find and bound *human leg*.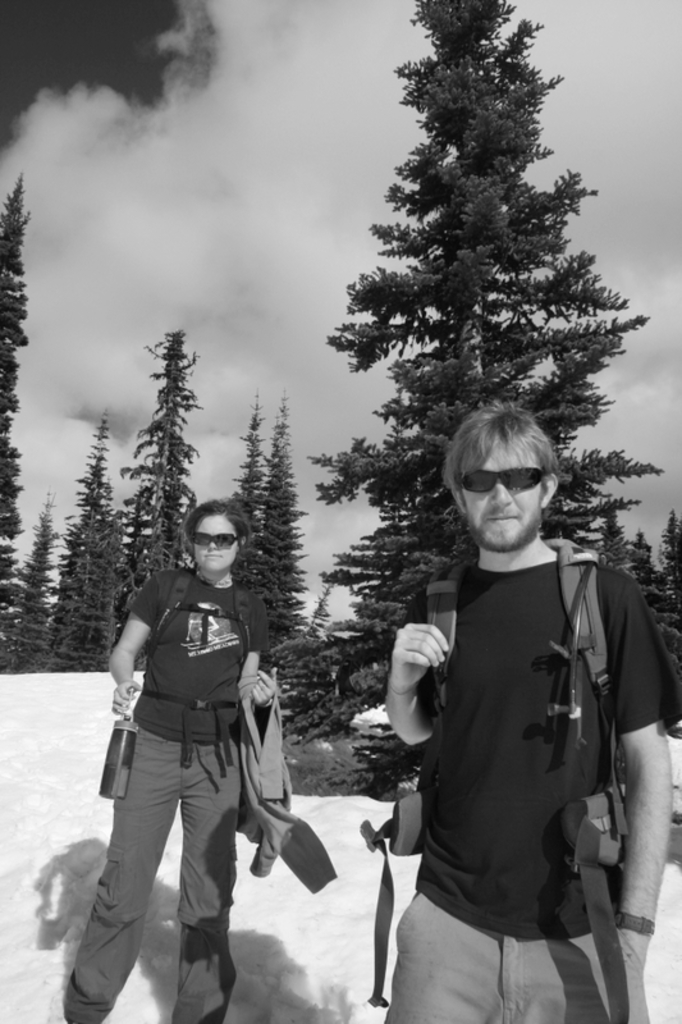
Bound: box(61, 730, 178, 1023).
